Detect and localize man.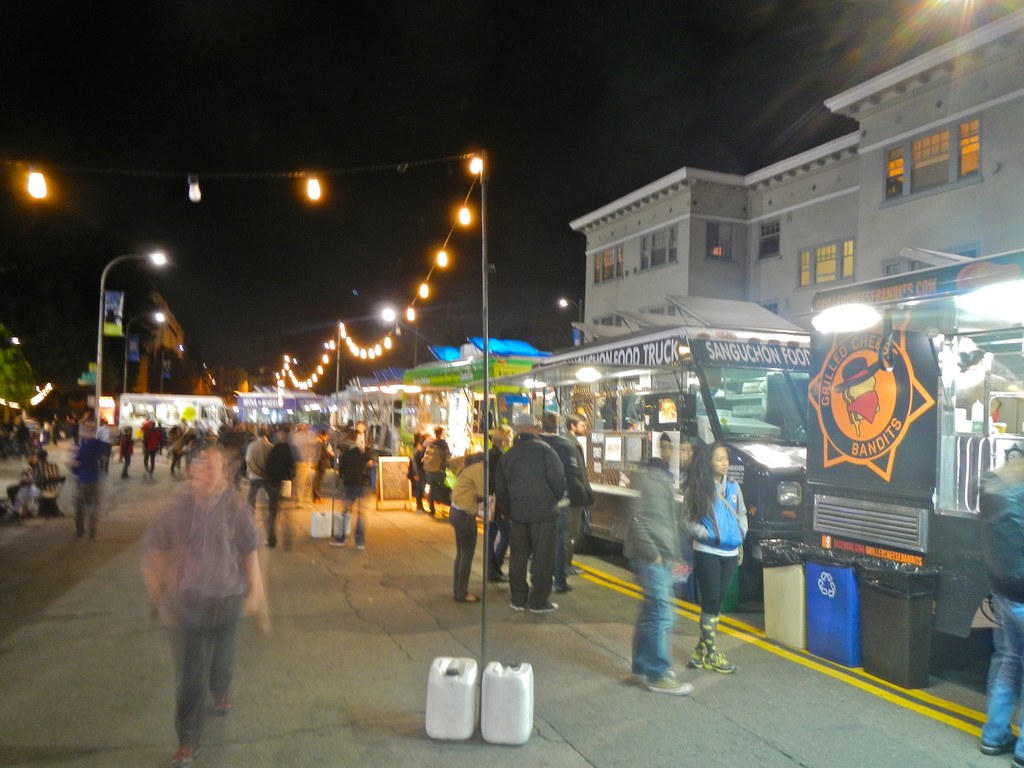
Localized at bbox=(541, 415, 589, 591).
